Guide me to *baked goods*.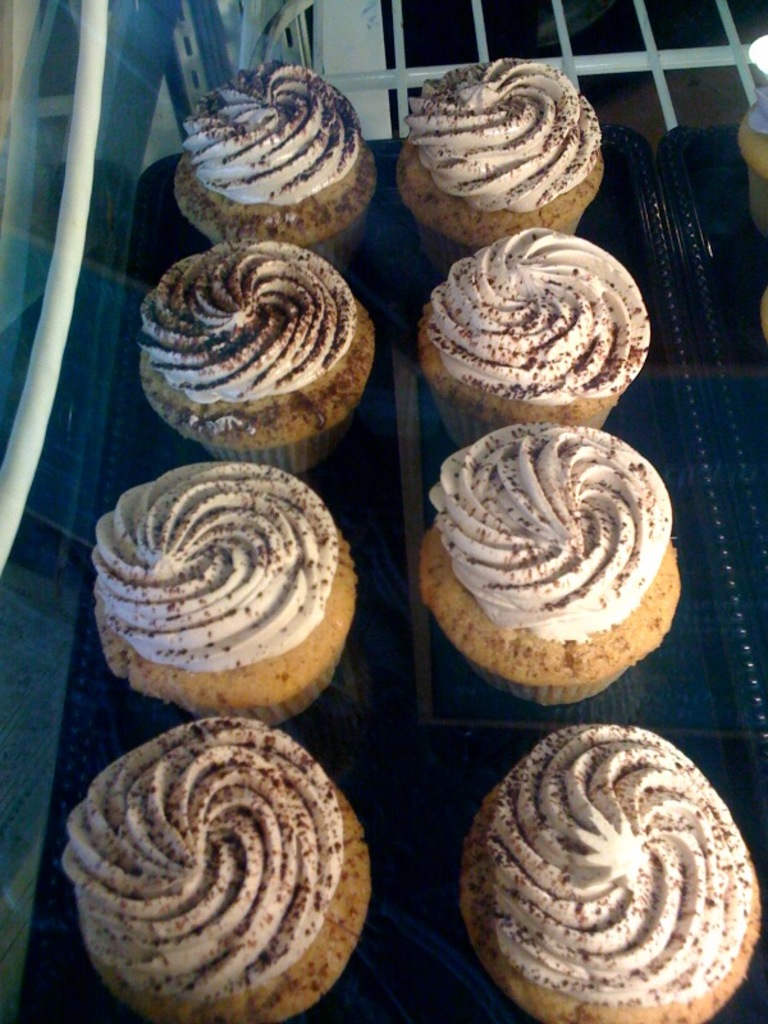
Guidance: [x1=136, y1=237, x2=374, y2=475].
